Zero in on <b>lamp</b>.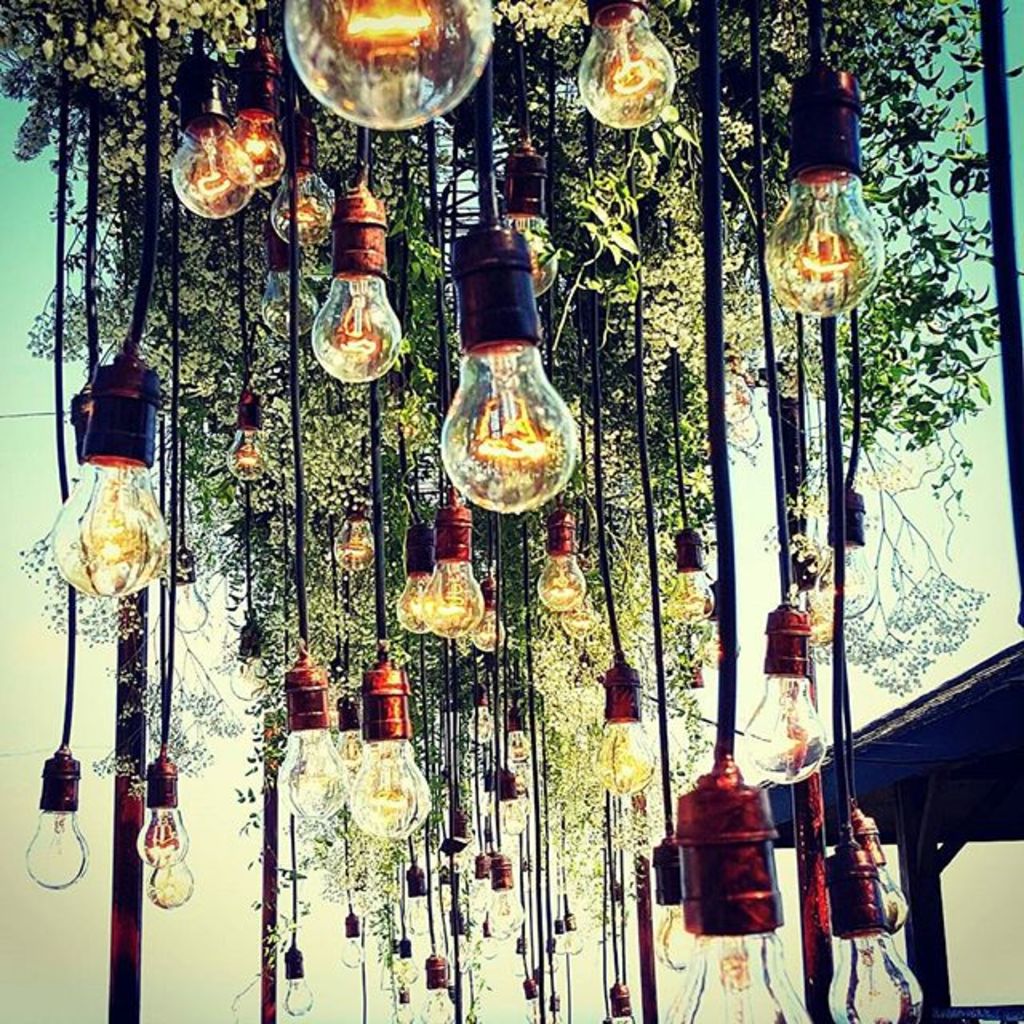
Zeroed in: <region>229, 486, 272, 701</region>.
